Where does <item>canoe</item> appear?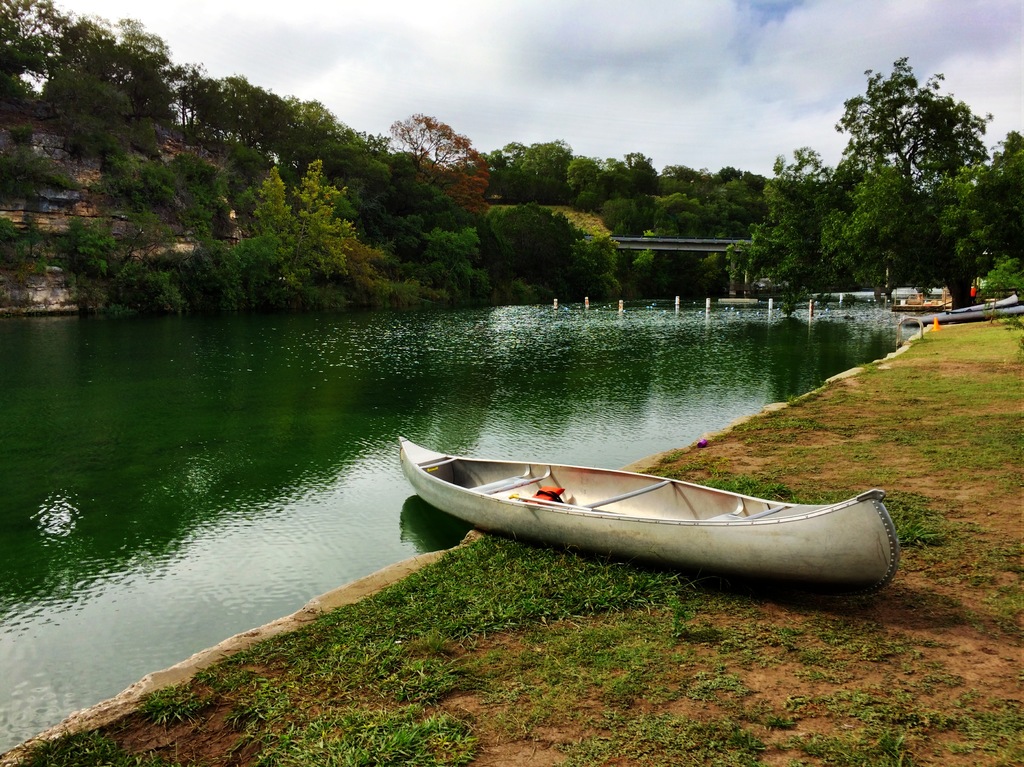
Appears at <bbox>909, 299, 1023, 332</bbox>.
